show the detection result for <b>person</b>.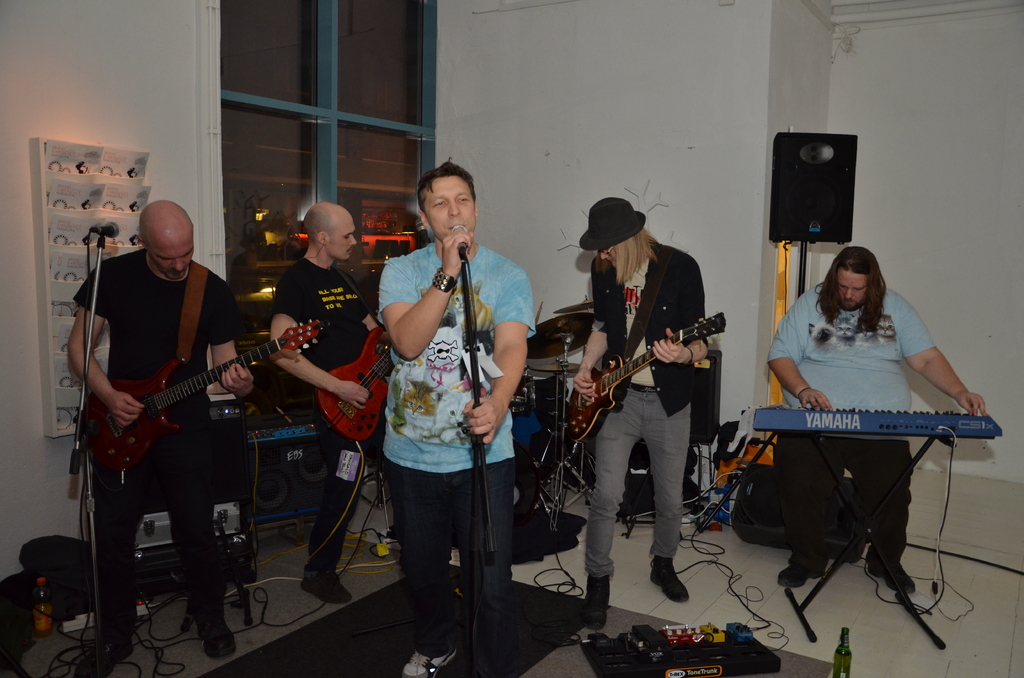
x1=564 y1=184 x2=718 y2=647.
